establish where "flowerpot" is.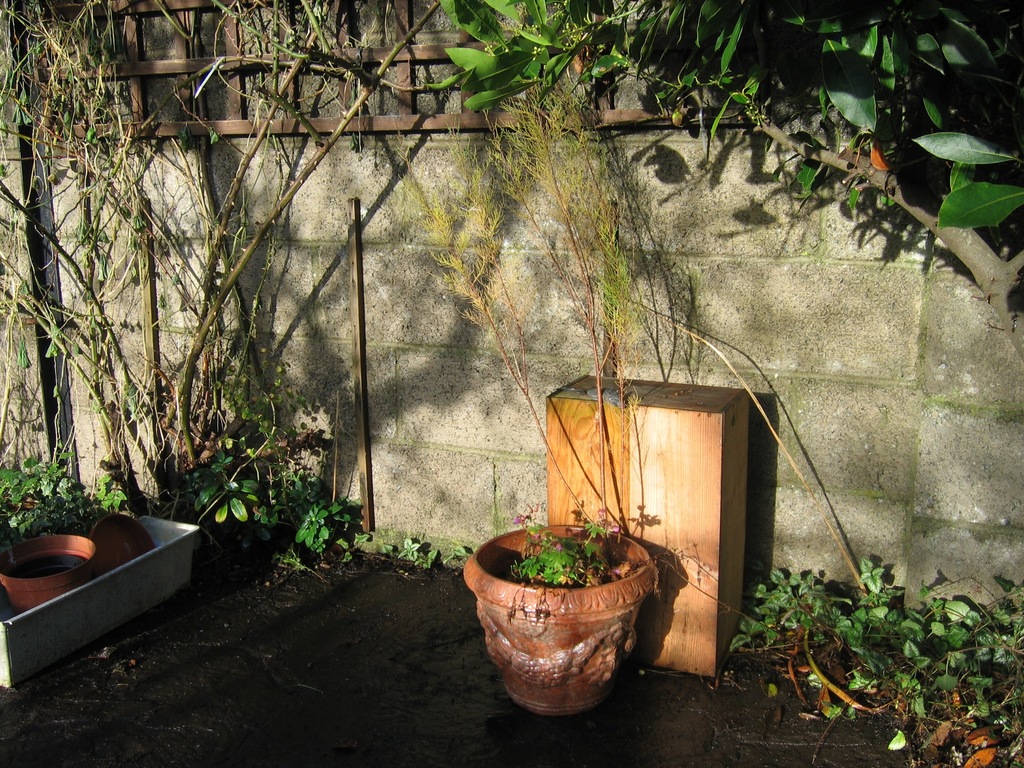
Established at [x1=468, y1=544, x2=660, y2=723].
